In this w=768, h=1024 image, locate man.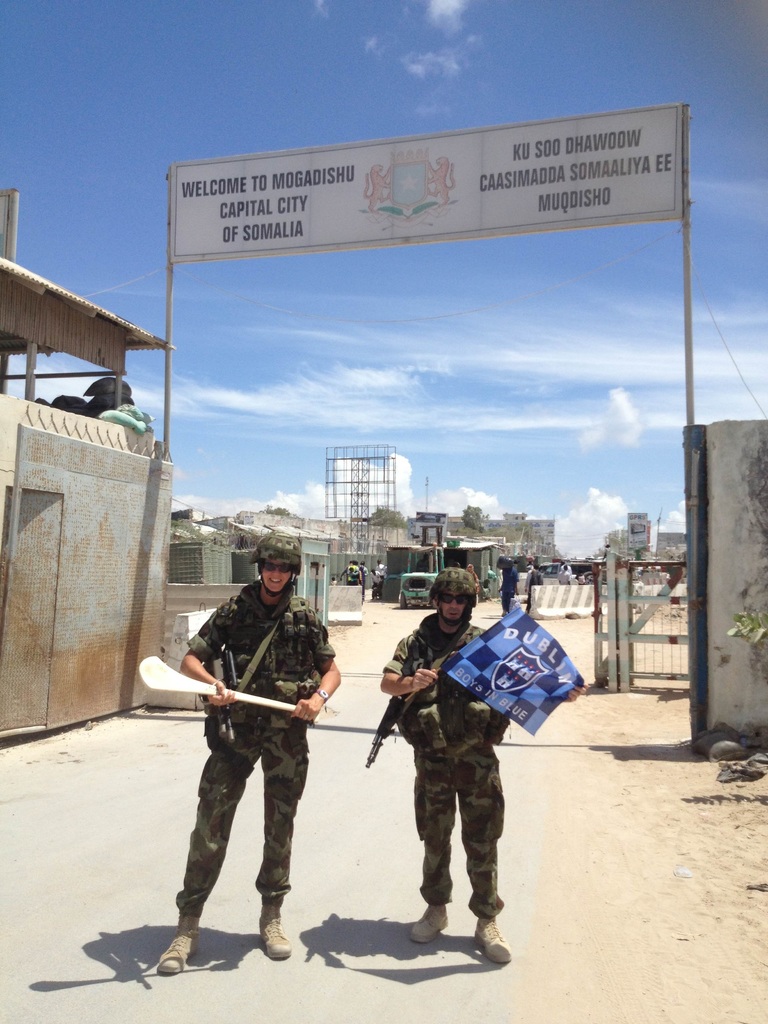
Bounding box: (340,559,356,585).
